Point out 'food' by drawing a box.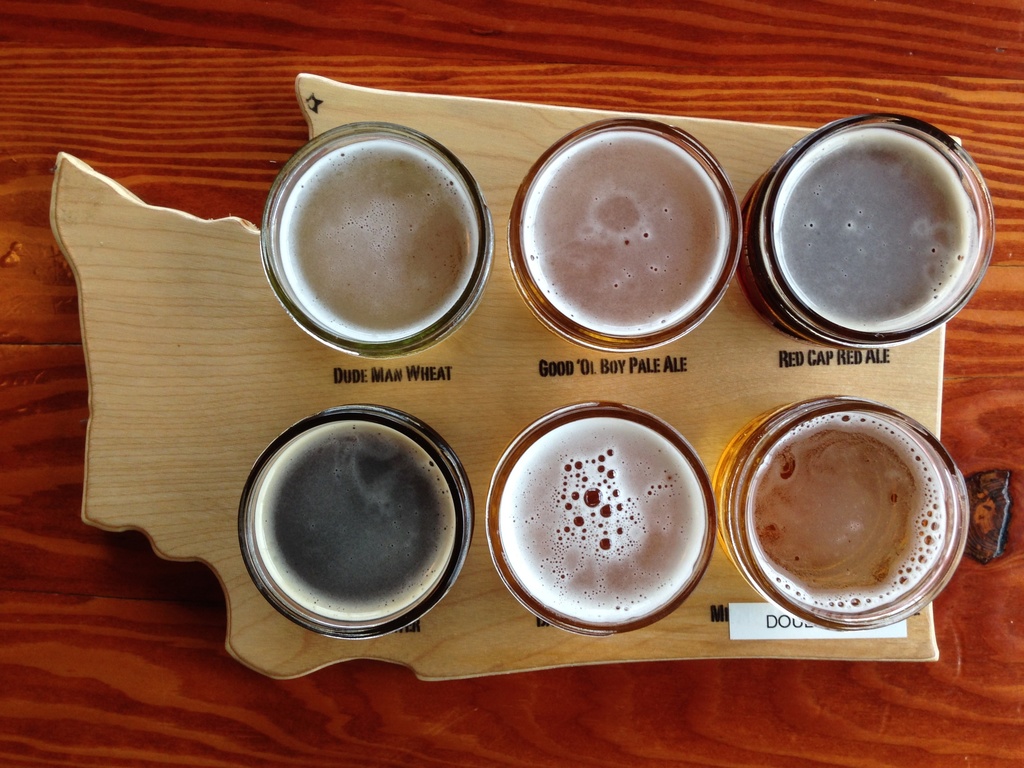
select_region(257, 120, 483, 343).
